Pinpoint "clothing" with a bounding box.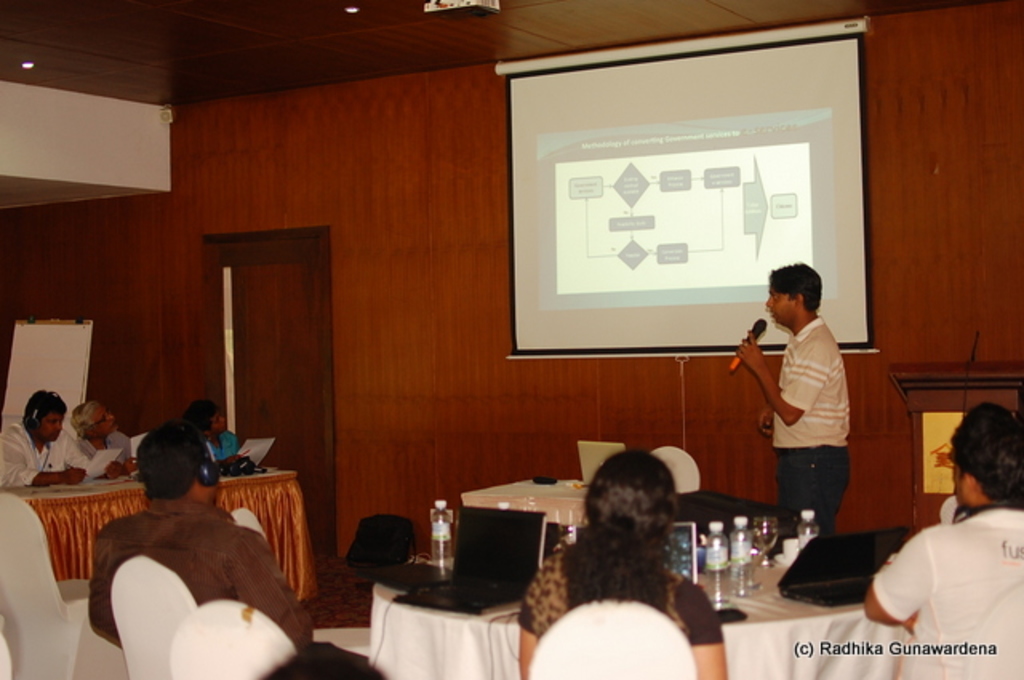
85/485/318/643.
